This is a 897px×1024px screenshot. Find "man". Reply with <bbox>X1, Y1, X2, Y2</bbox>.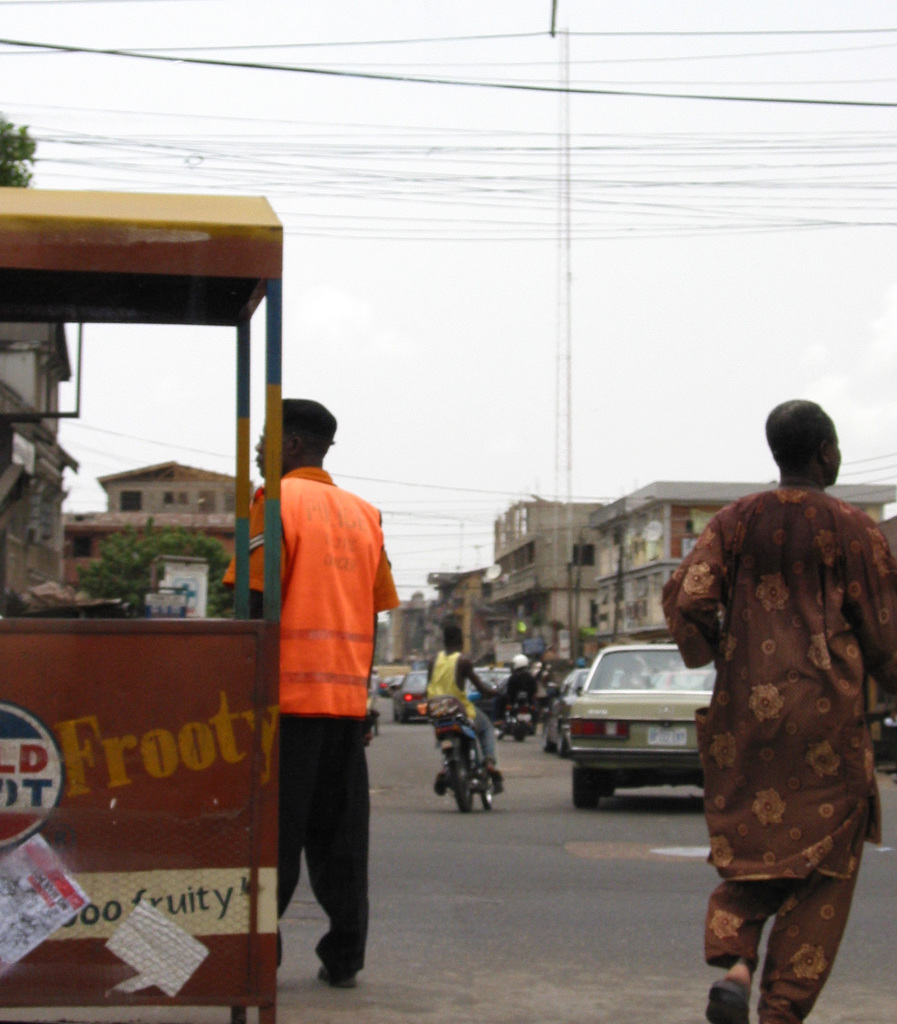
<bbox>216, 392, 400, 990</bbox>.
